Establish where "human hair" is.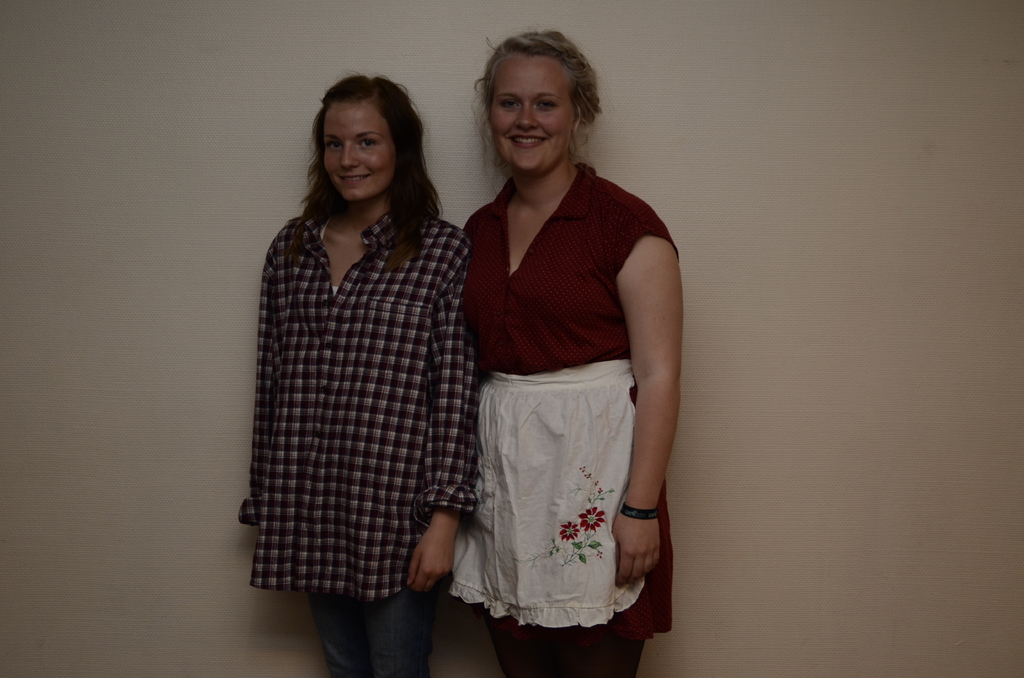
Established at [456, 24, 607, 175].
